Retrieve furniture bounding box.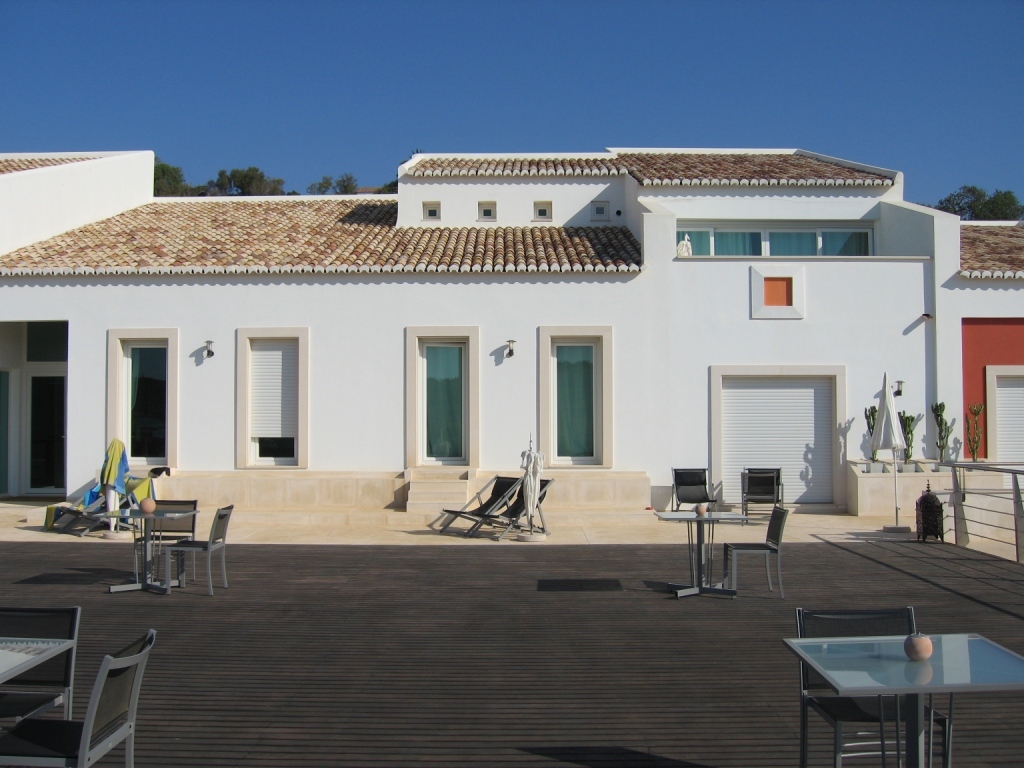
Bounding box: [x1=723, y1=507, x2=788, y2=600].
